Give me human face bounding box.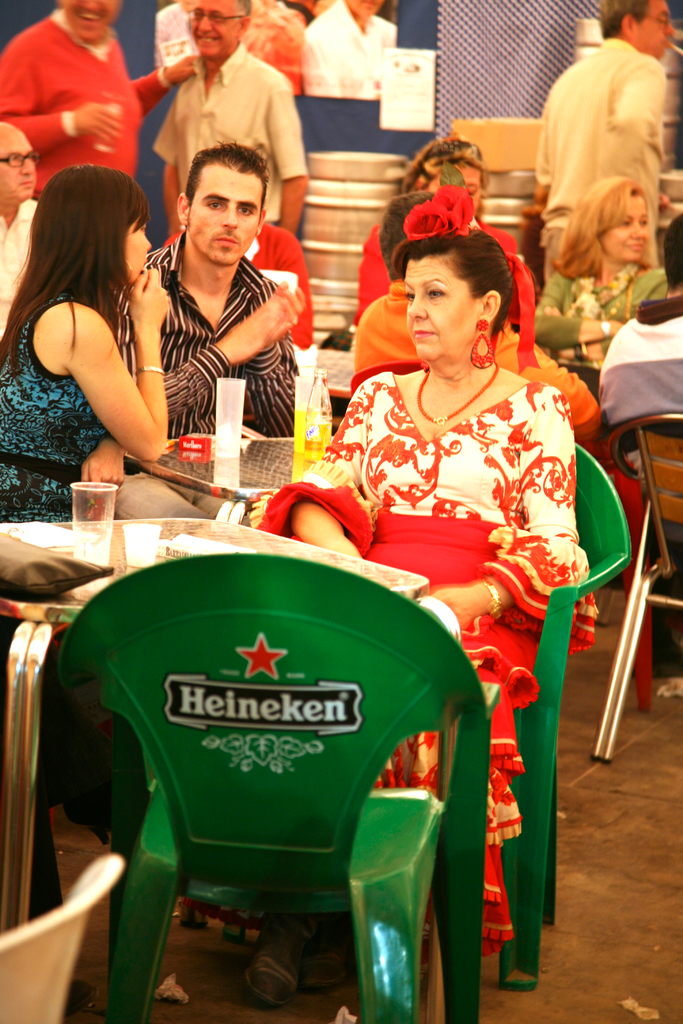
596 194 652 266.
